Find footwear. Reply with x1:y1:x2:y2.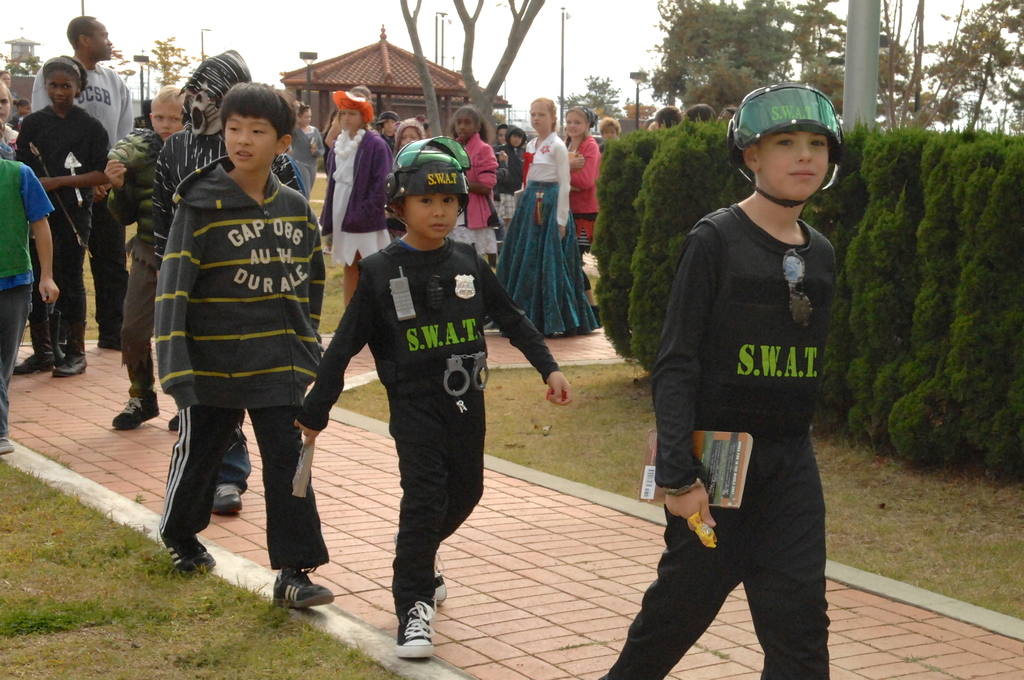
111:391:158:434.
